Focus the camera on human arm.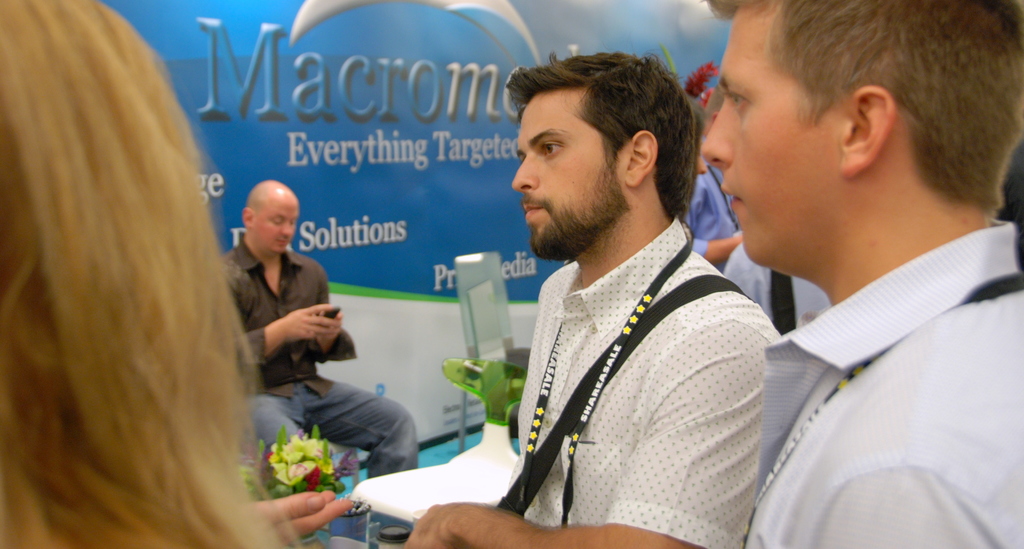
Focus region: Rect(229, 306, 336, 370).
